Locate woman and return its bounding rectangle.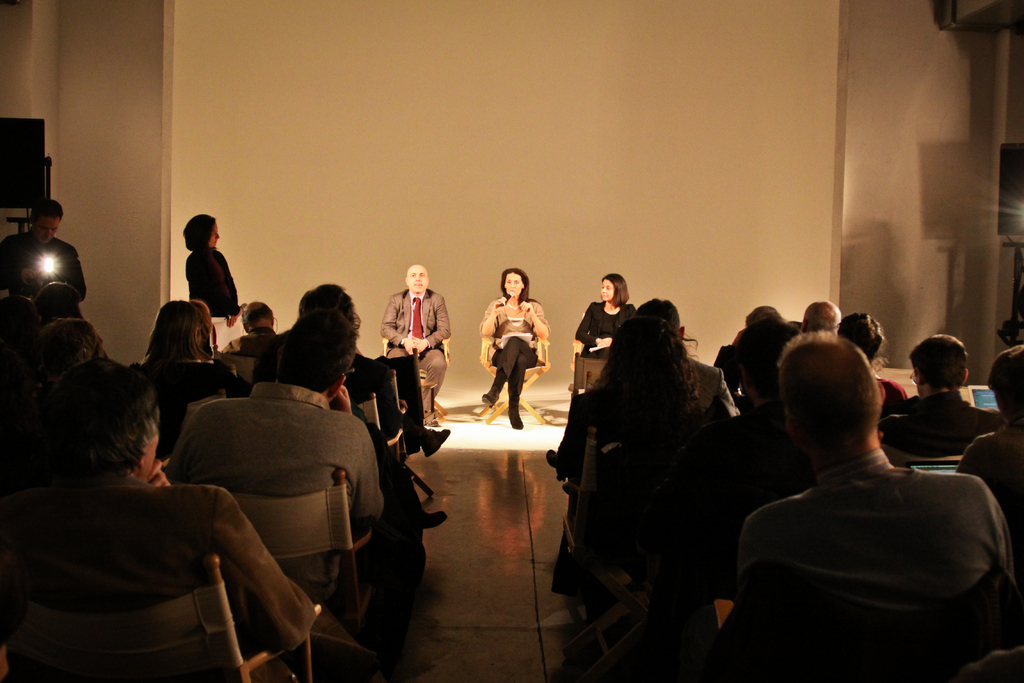
(182,215,244,354).
